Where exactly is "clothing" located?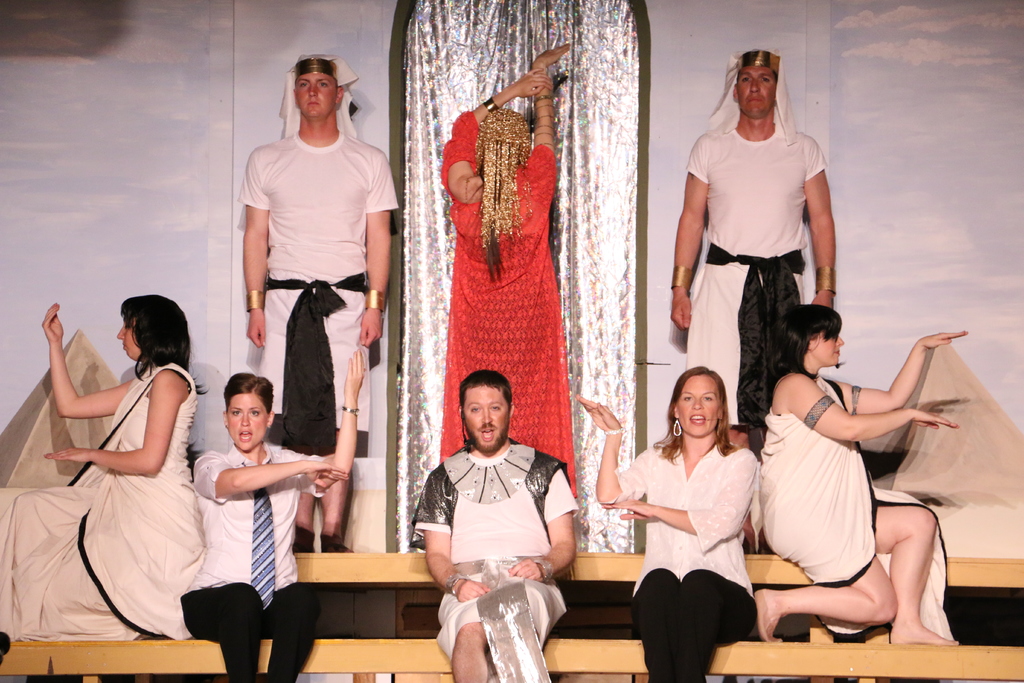
Its bounding box is bbox=(0, 357, 202, 639).
